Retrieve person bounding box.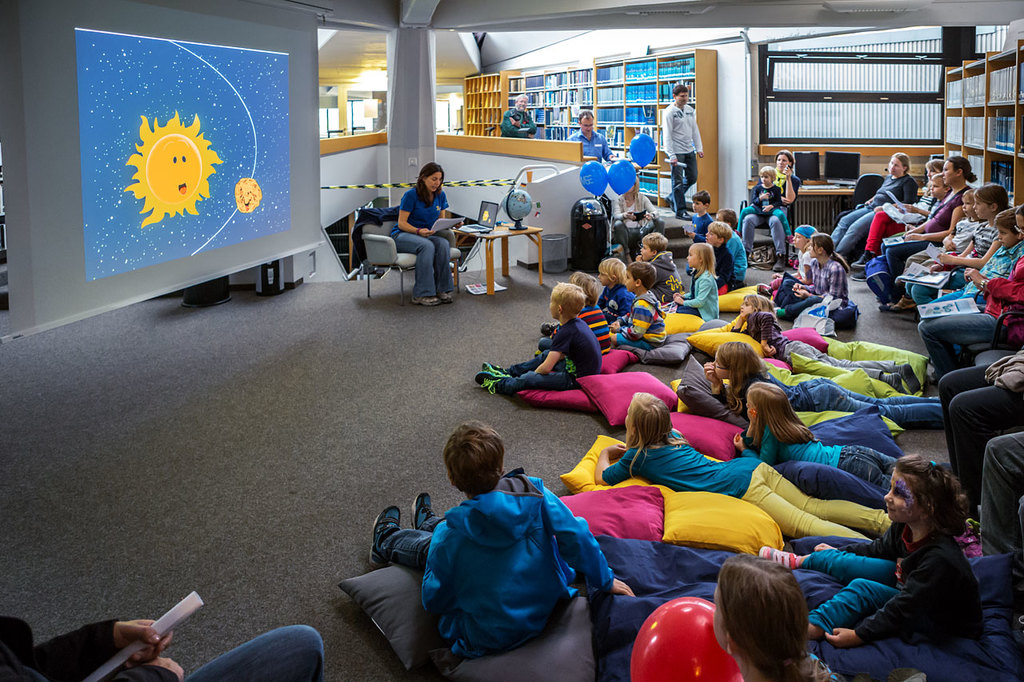
Bounding box: left=362, top=428, right=630, bottom=679.
